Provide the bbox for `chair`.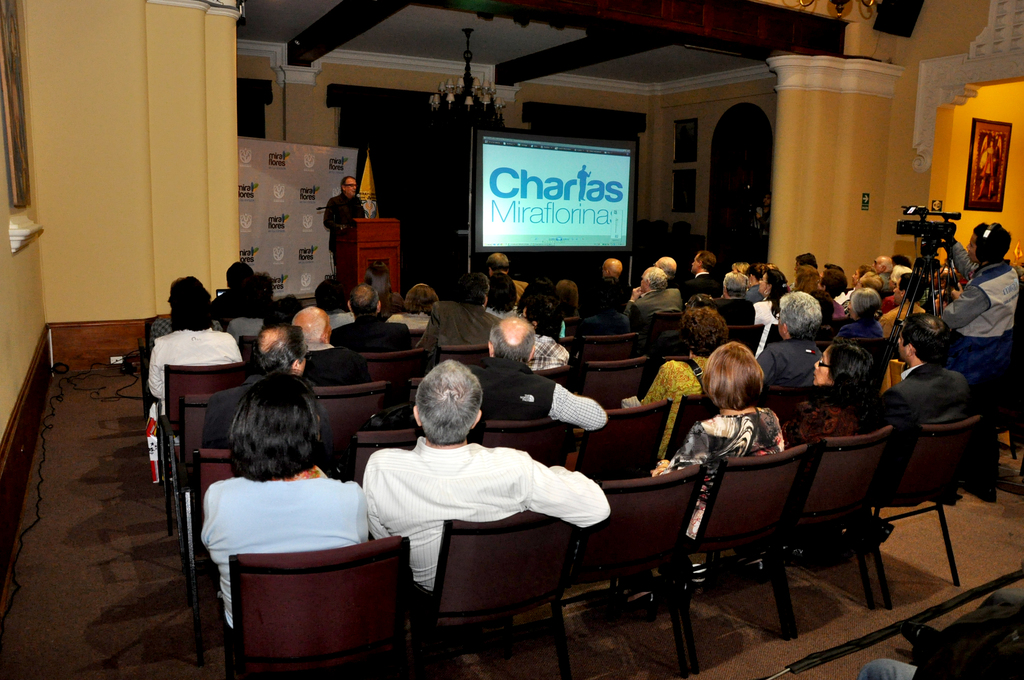
[left=775, top=382, right=829, bottom=416].
